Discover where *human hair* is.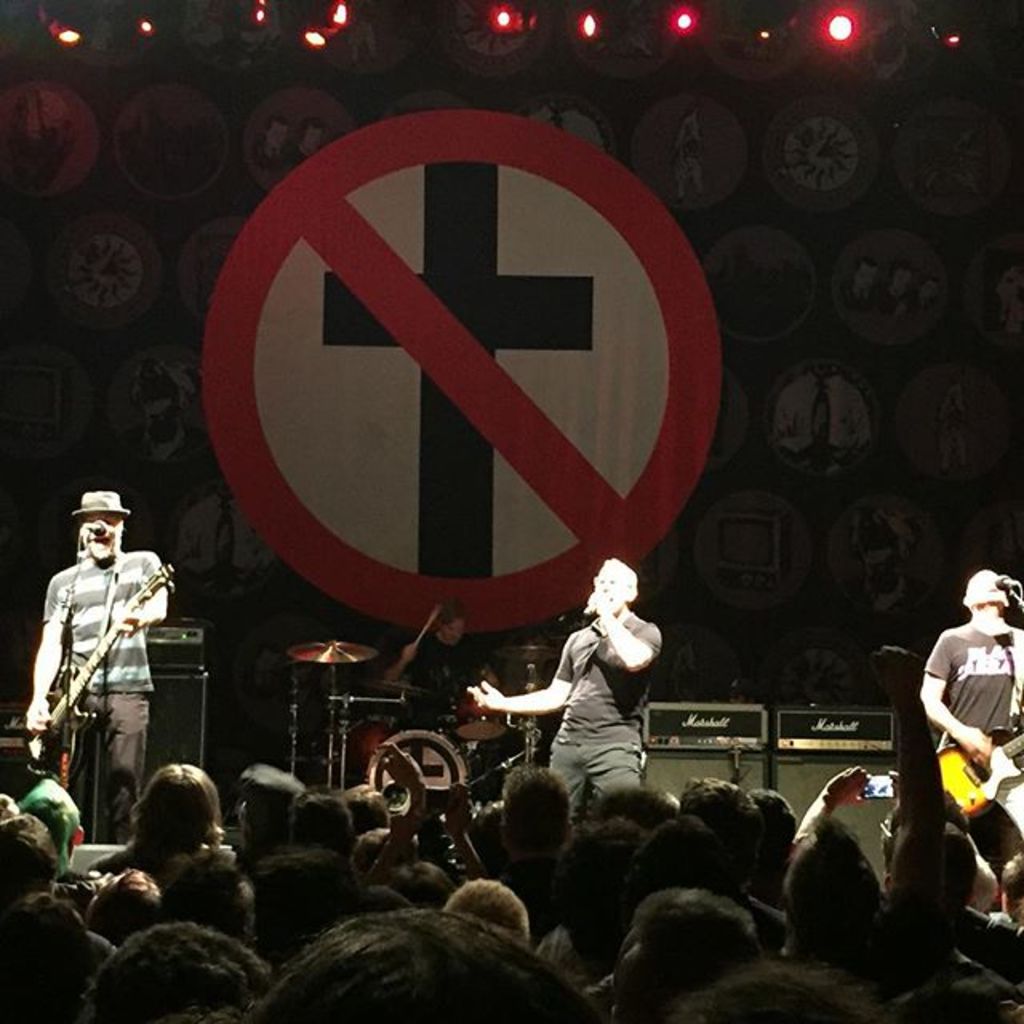
Discovered at 160:850:248:930.
